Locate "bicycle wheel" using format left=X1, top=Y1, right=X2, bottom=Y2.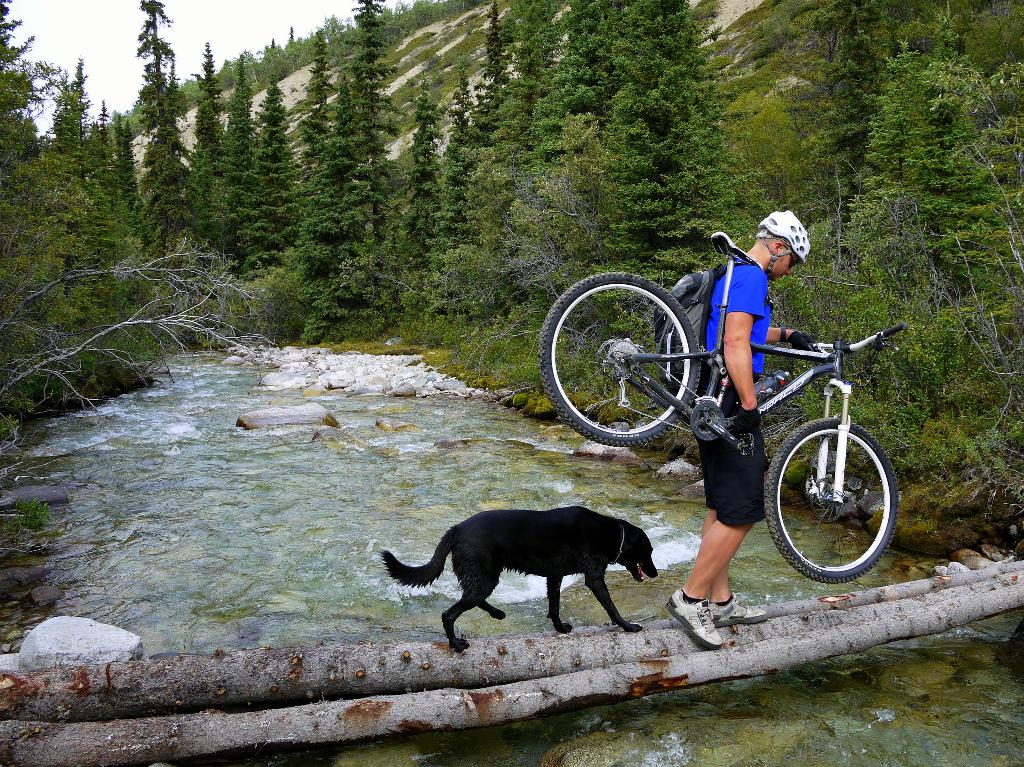
left=535, top=267, right=700, bottom=452.
